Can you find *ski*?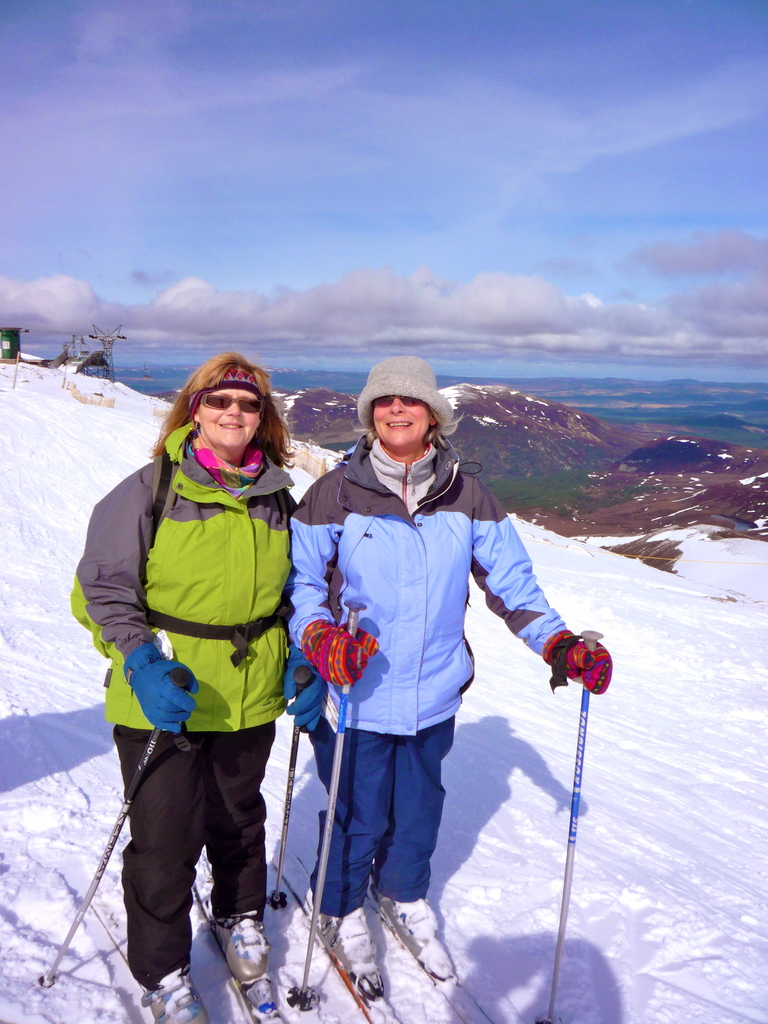
Yes, bounding box: [193,858,282,1023].
